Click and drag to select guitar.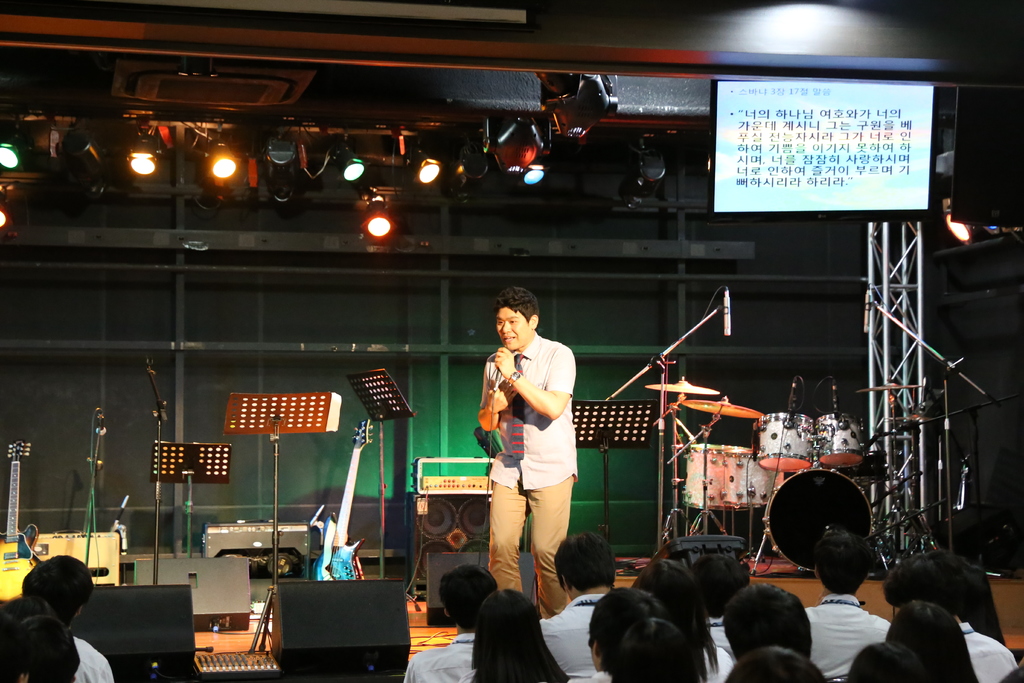
Selection: box(311, 420, 370, 579).
